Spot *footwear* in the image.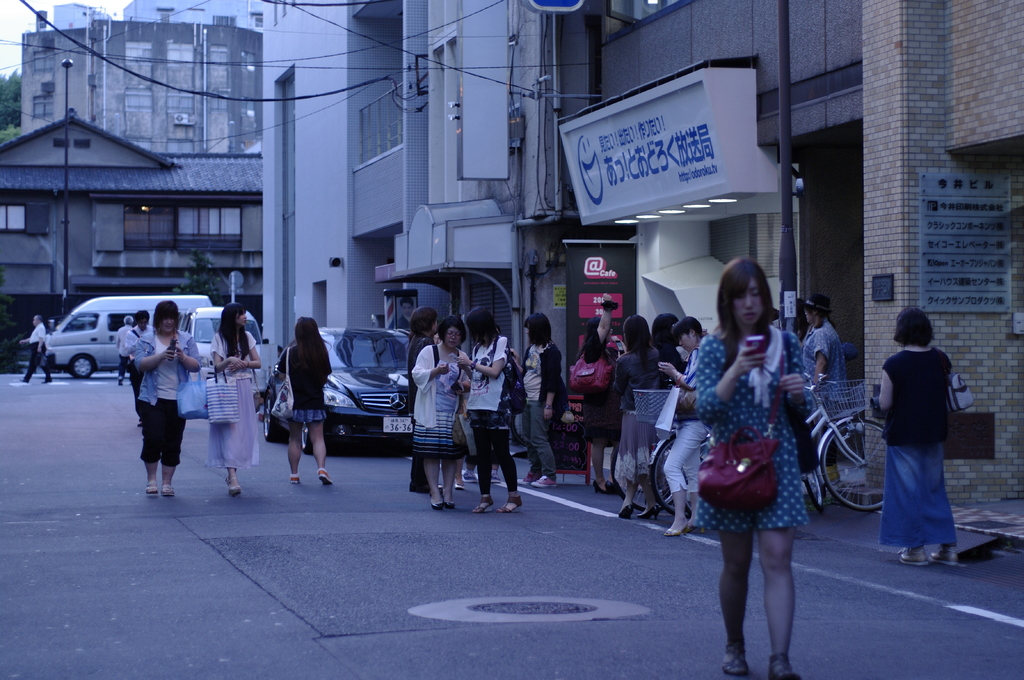
*footwear* found at 491 471 499 483.
